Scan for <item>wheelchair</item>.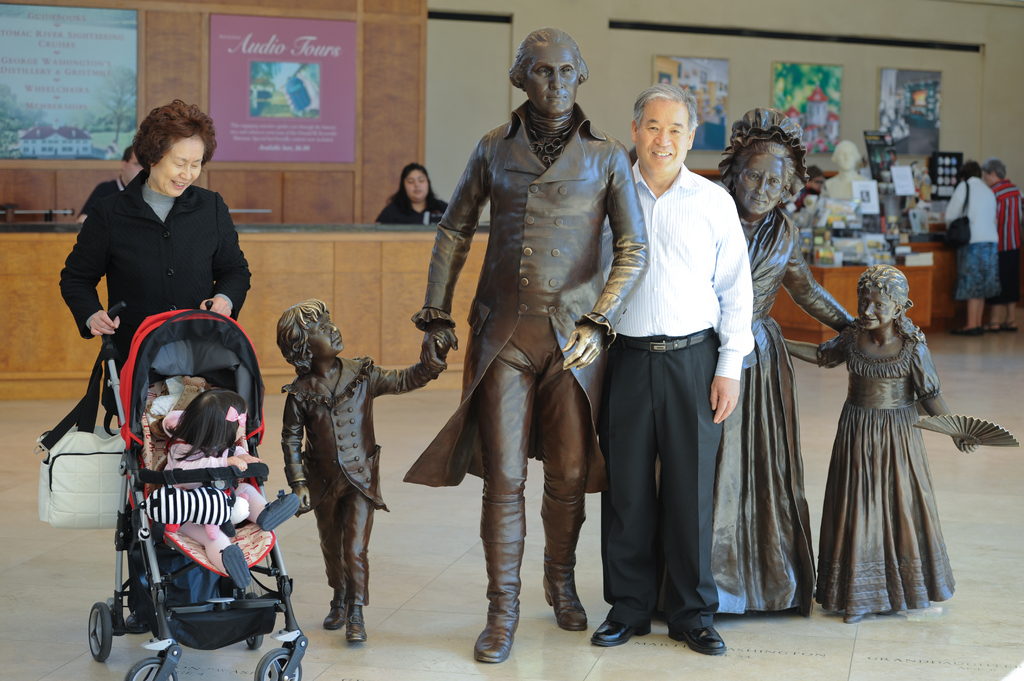
Scan result: x1=65, y1=300, x2=302, y2=669.
